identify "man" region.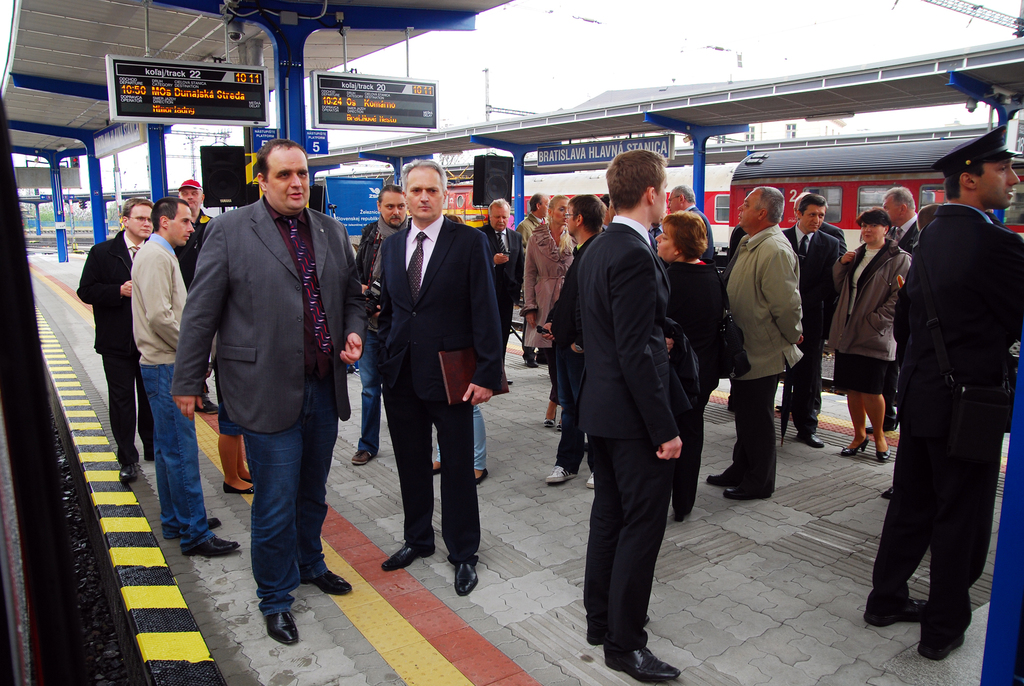
Region: x1=355, y1=181, x2=414, y2=461.
